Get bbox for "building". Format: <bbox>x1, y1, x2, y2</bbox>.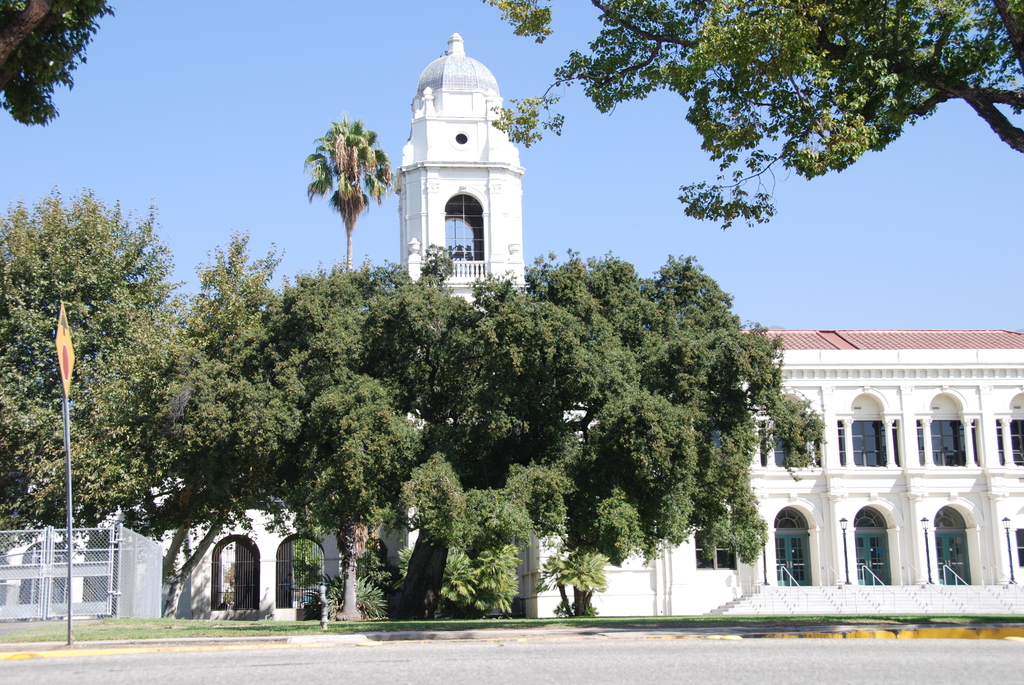
<bbox>515, 326, 1023, 618</bbox>.
